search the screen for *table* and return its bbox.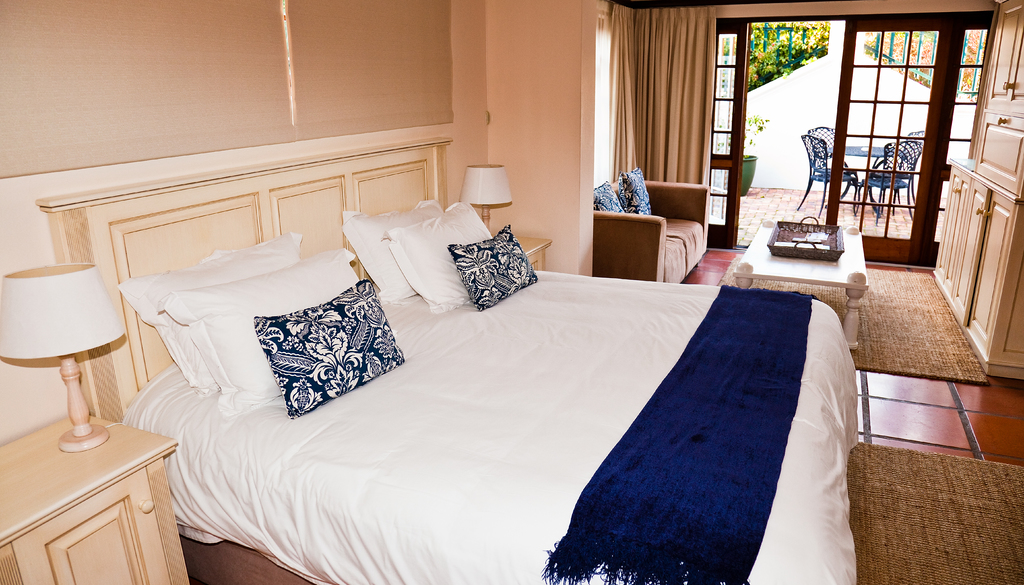
Found: l=728, t=214, r=868, b=360.
